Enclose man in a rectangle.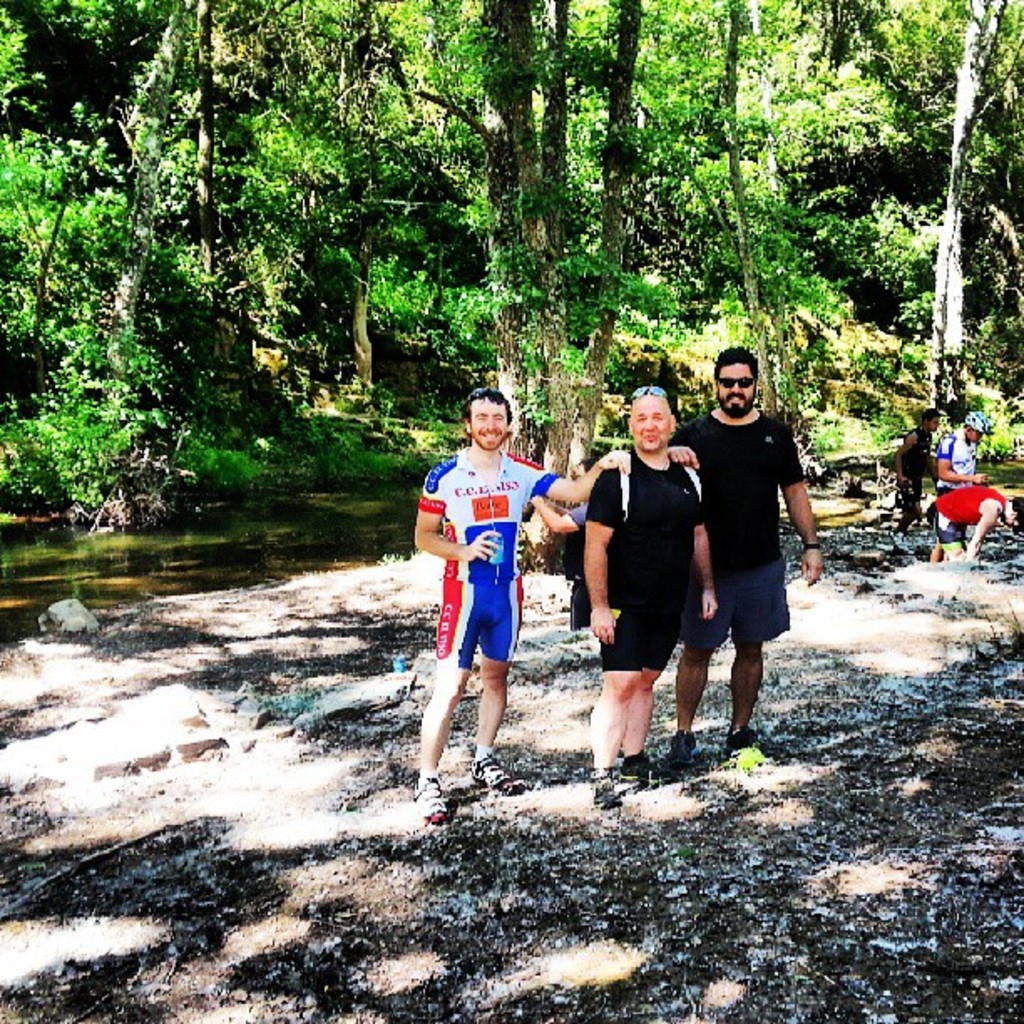
<bbox>934, 484, 1022, 566</bbox>.
